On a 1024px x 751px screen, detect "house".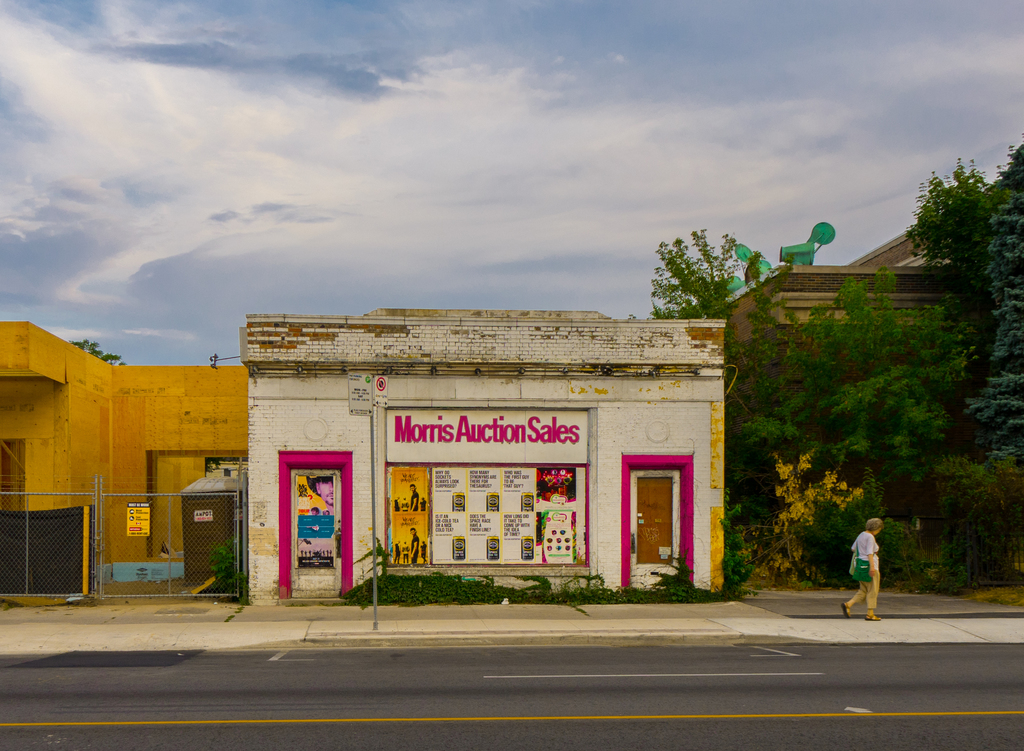
0 318 244 590.
